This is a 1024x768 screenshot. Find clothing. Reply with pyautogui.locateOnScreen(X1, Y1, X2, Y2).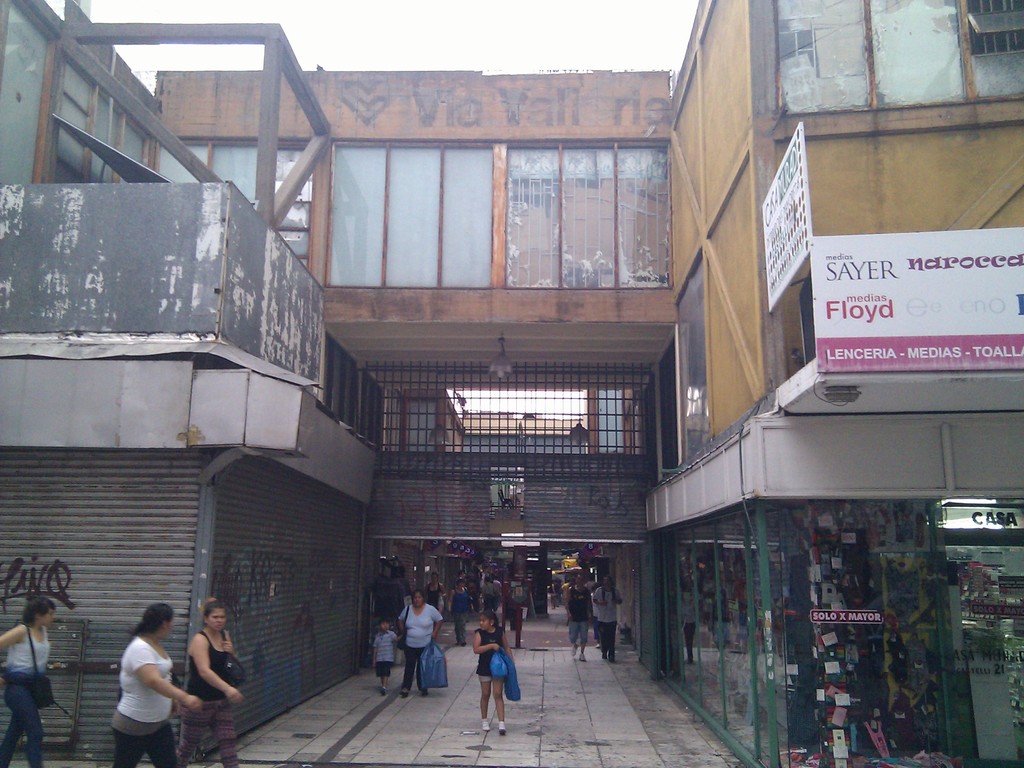
pyautogui.locateOnScreen(178, 627, 241, 767).
